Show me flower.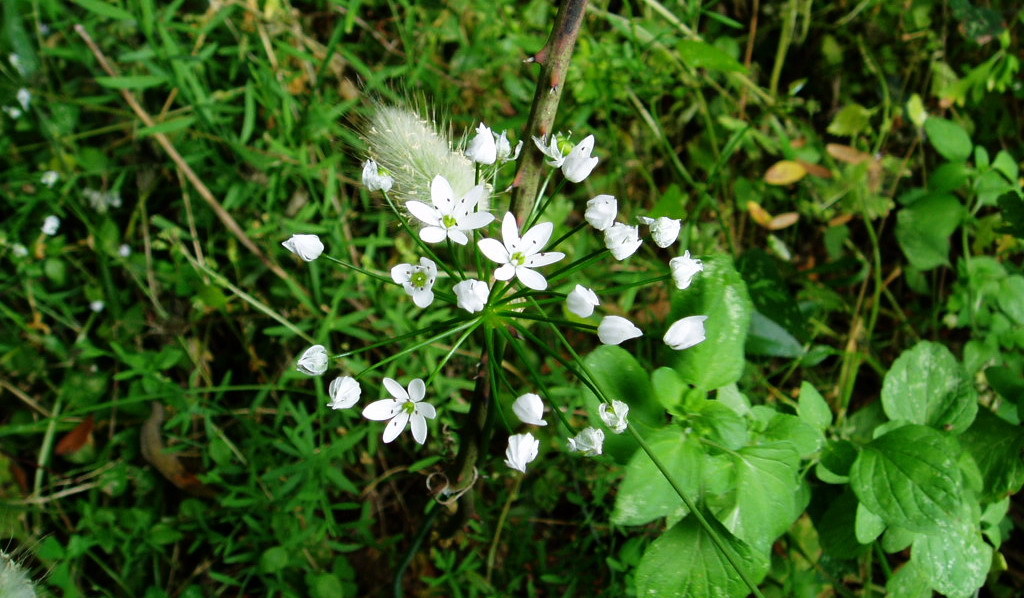
flower is here: [x1=668, y1=253, x2=700, y2=284].
